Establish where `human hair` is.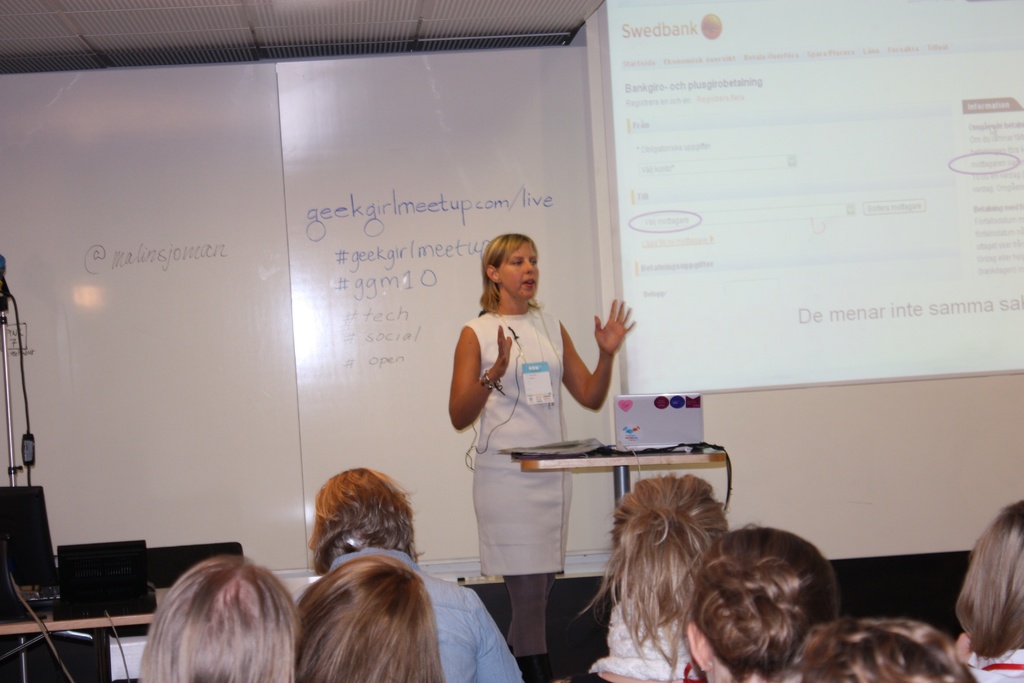
Established at bbox=[956, 498, 1023, 655].
